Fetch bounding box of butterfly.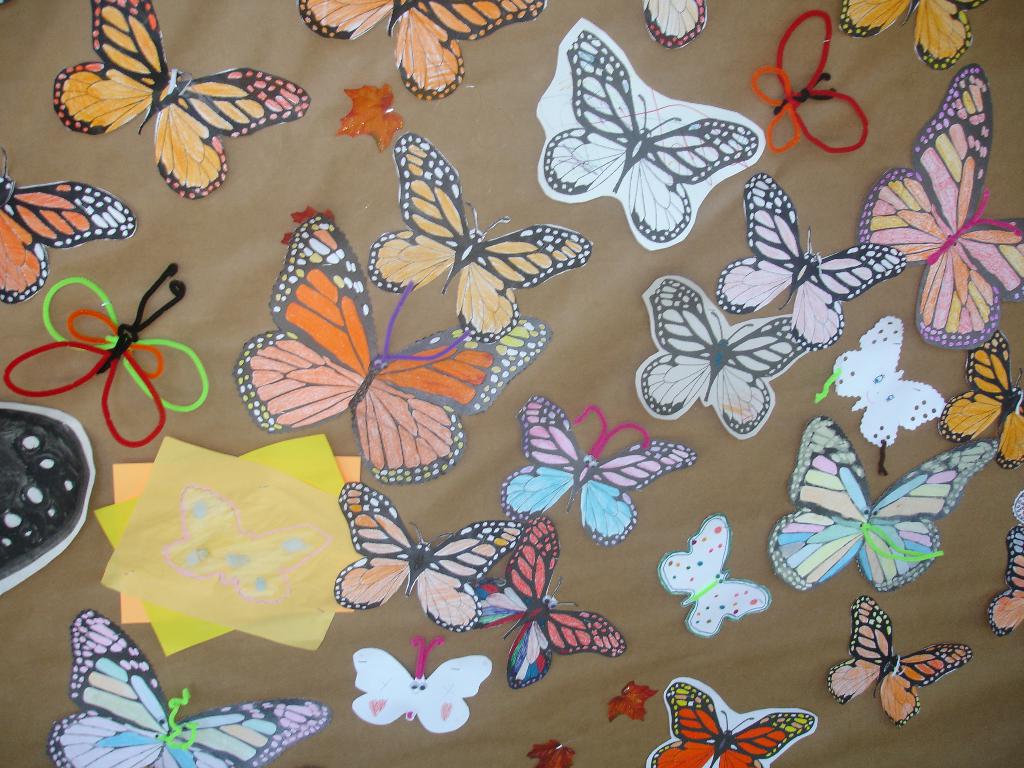
Bbox: (936,331,1023,472).
